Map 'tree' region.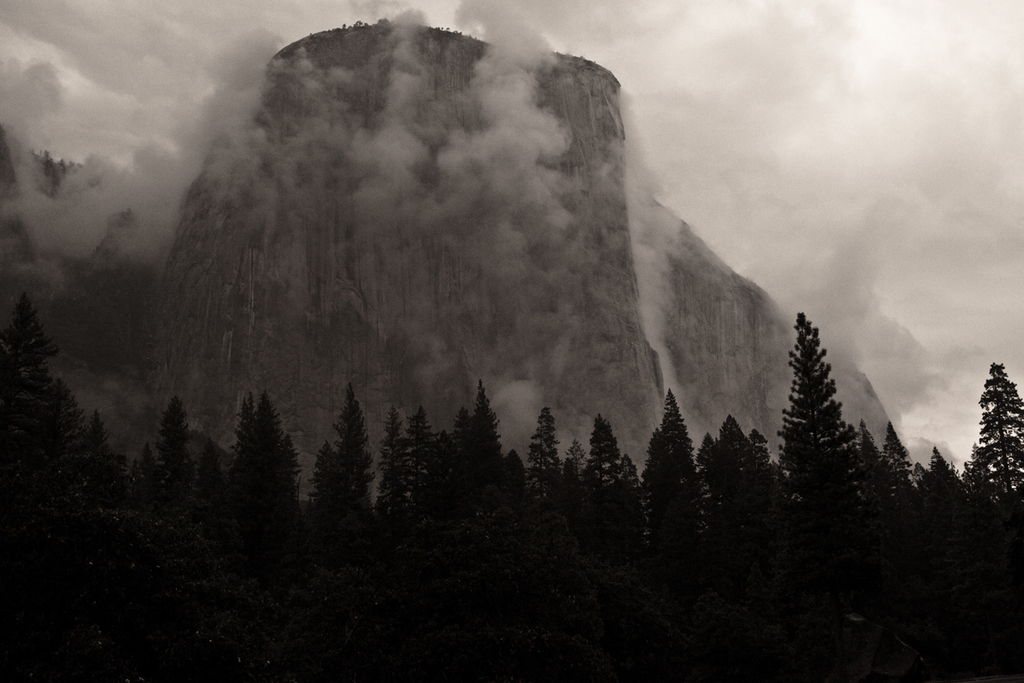
Mapped to detection(318, 372, 381, 553).
